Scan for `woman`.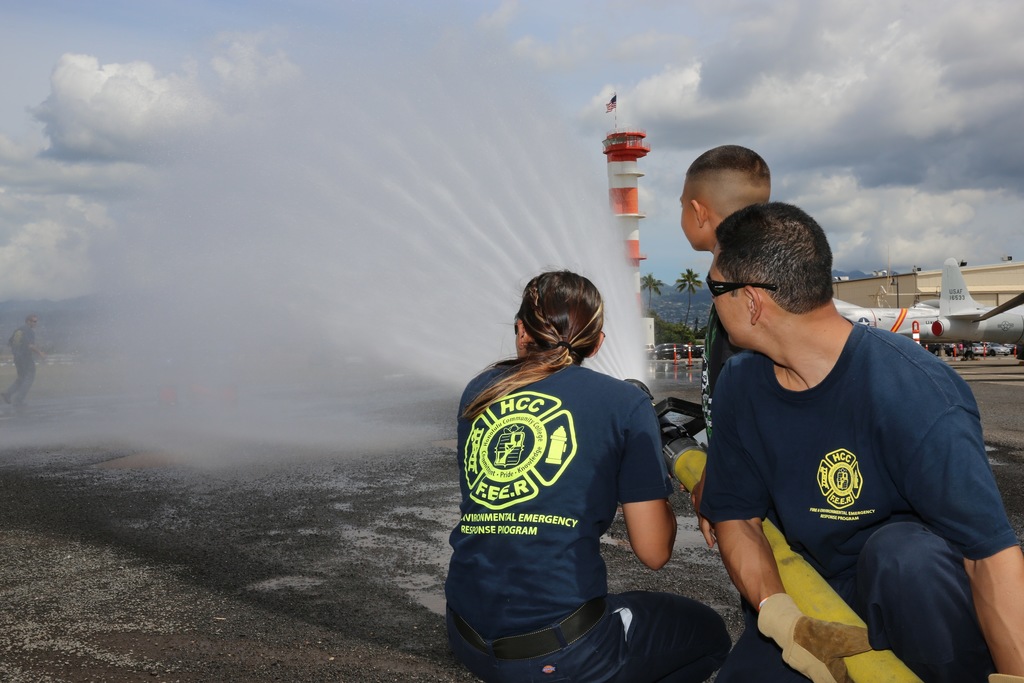
Scan result: x1=453 y1=268 x2=694 y2=674.
